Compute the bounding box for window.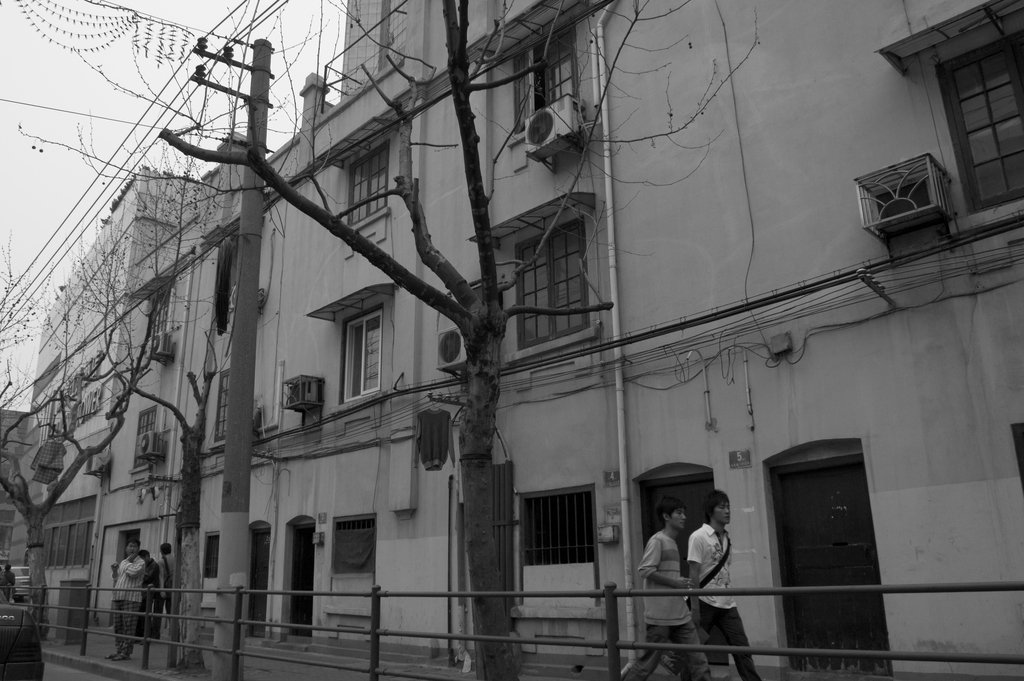
bbox=[44, 501, 92, 566].
